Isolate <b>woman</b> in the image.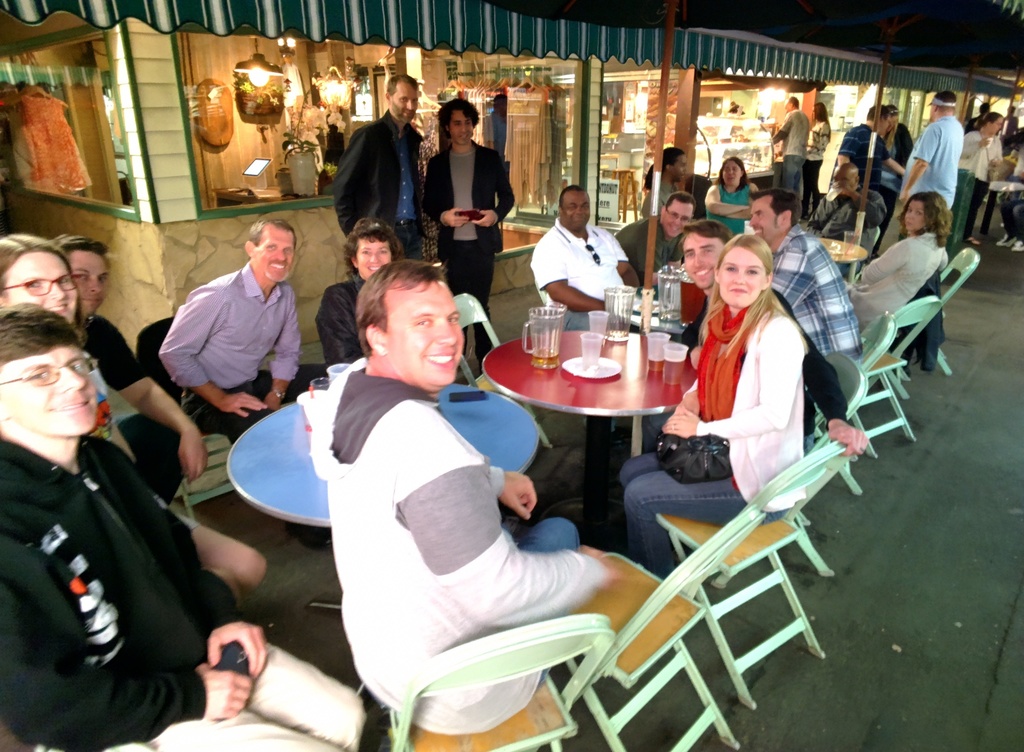
Isolated region: locate(952, 113, 1004, 245).
